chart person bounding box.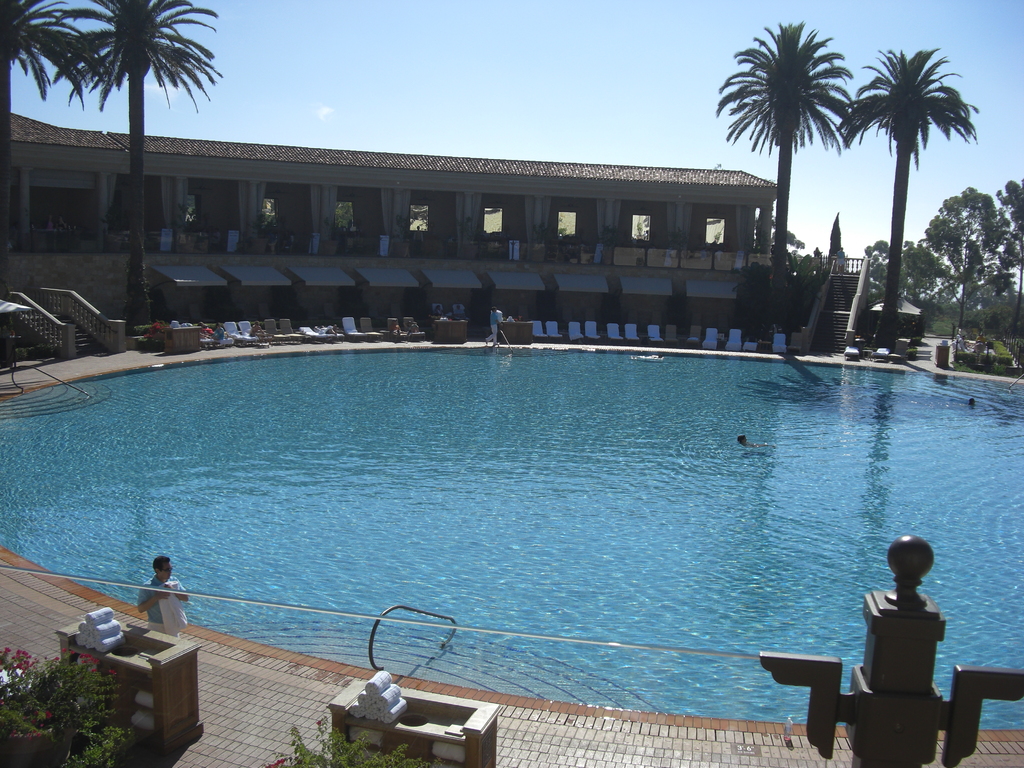
Charted: (x1=212, y1=324, x2=220, y2=340).
